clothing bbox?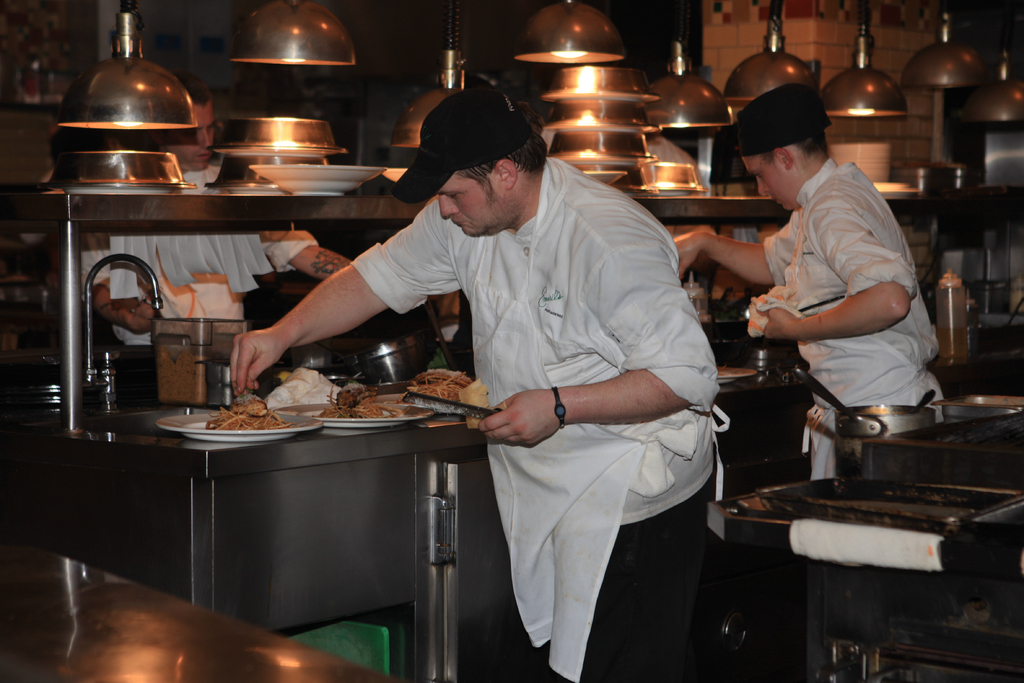
(400,117,731,651)
